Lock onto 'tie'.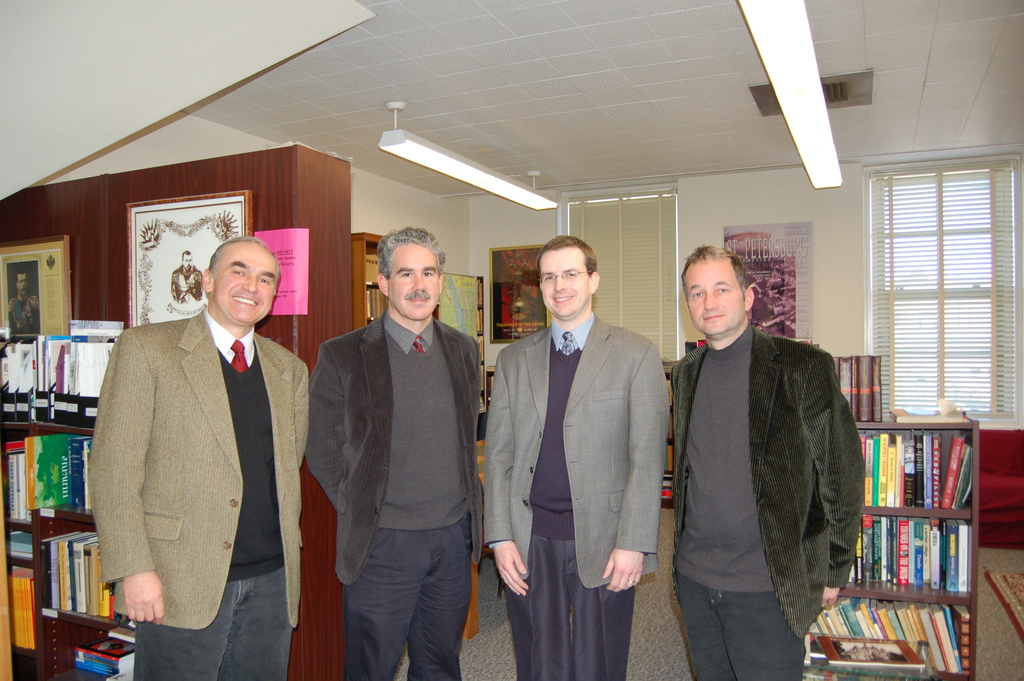
Locked: (left=230, top=334, right=252, bottom=372).
